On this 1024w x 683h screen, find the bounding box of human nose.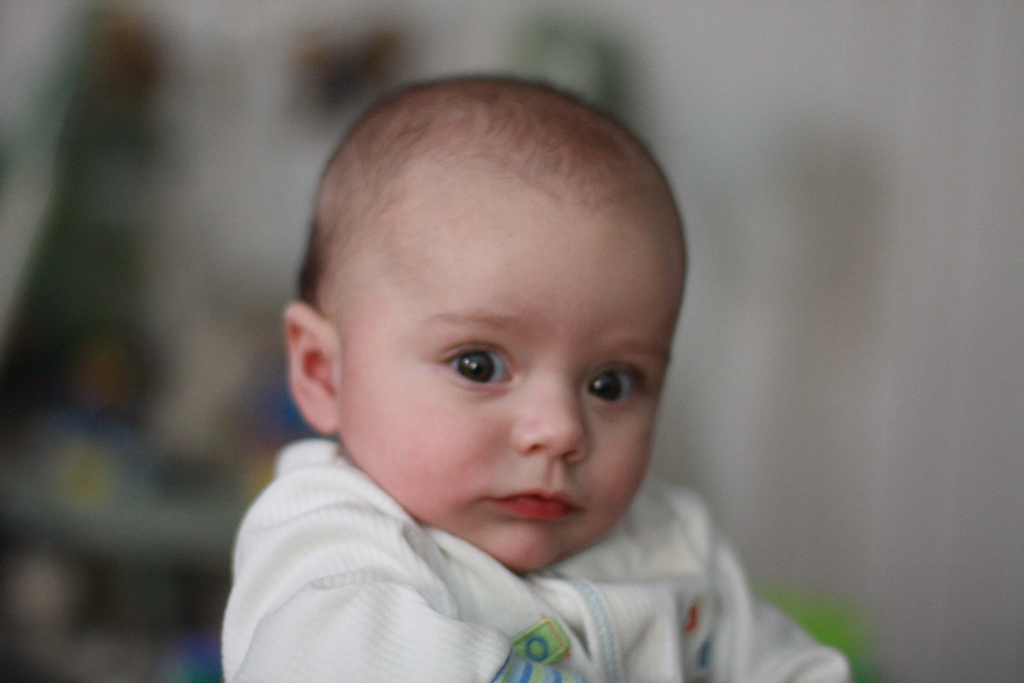
Bounding box: [left=511, top=364, right=592, bottom=463].
